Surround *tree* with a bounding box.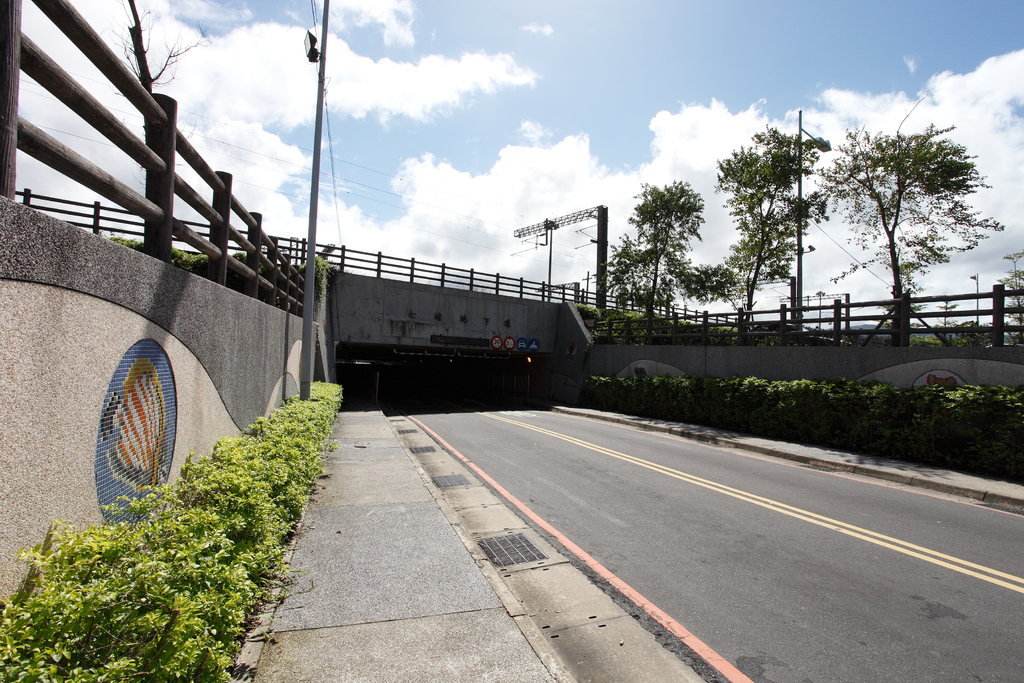
bbox=[712, 126, 833, 333].
